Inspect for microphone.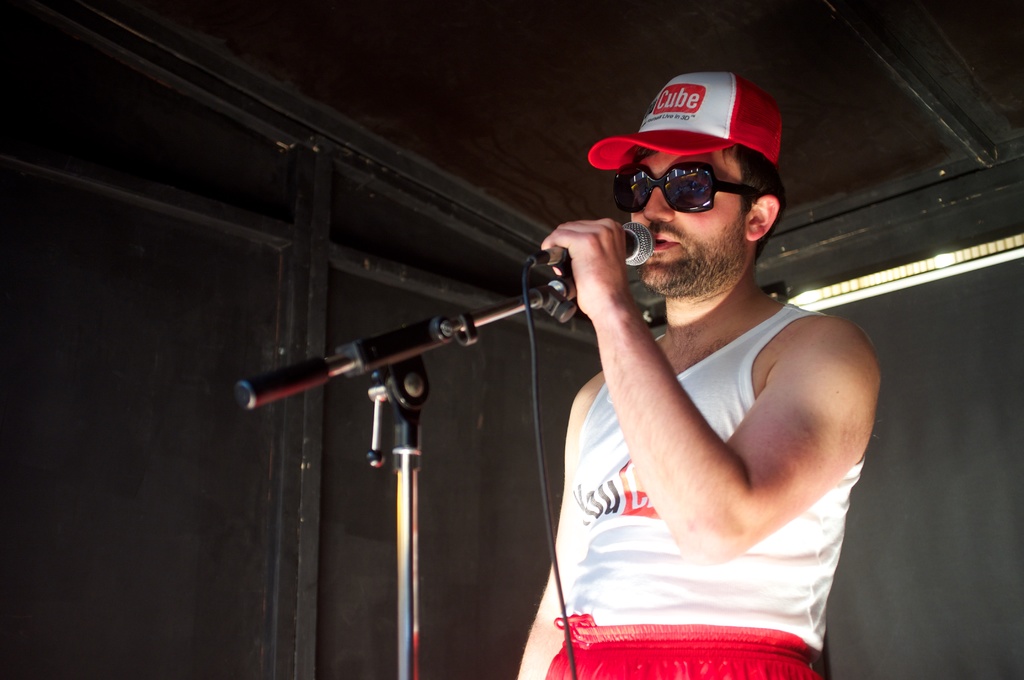
Inspection: bbox=[516, 220, 664, 282].
